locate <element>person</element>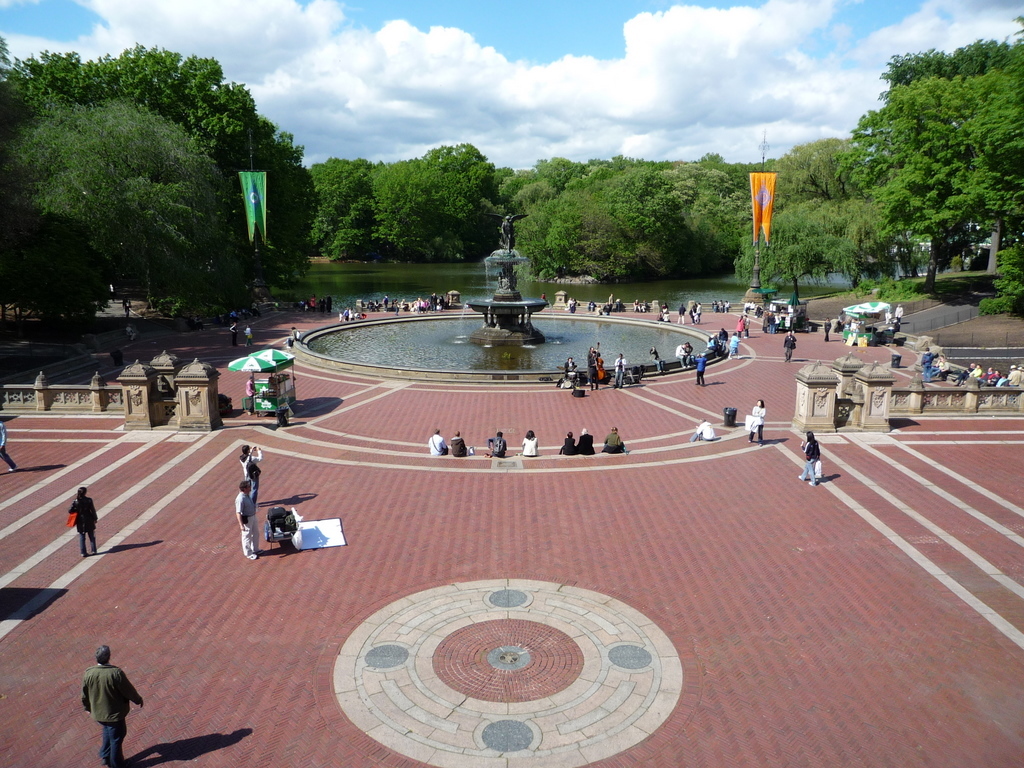
bbox(579, 426, 595, 453)
